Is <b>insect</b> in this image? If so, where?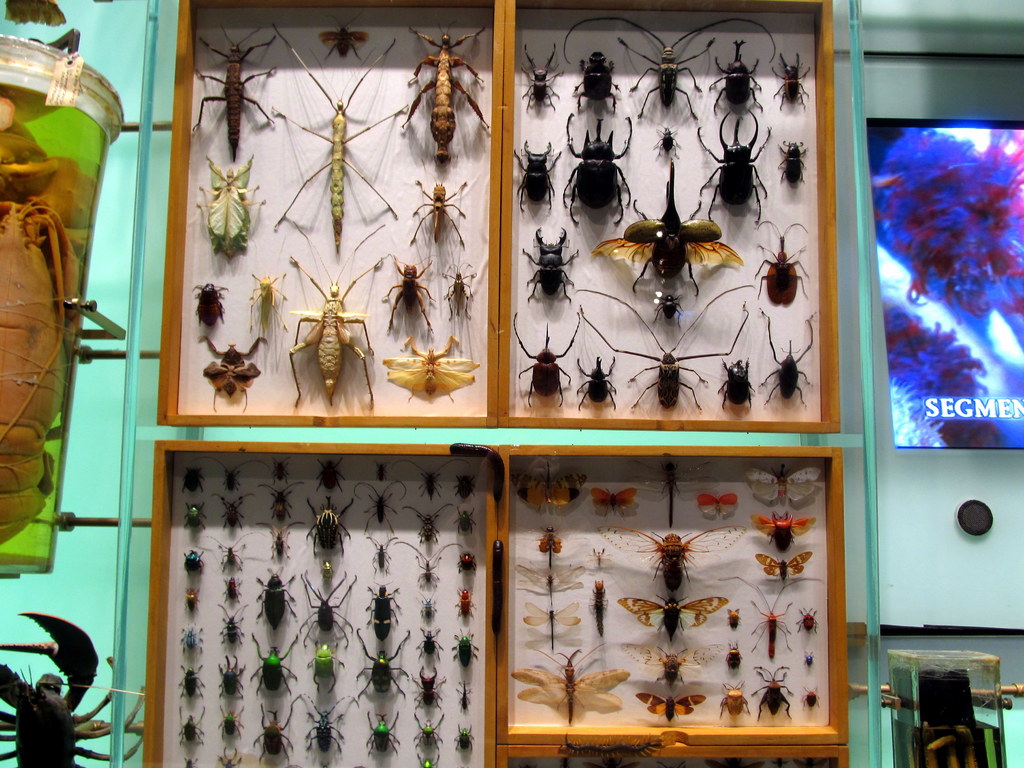
Yes, at l=562, t=115, r=632, b=227.
